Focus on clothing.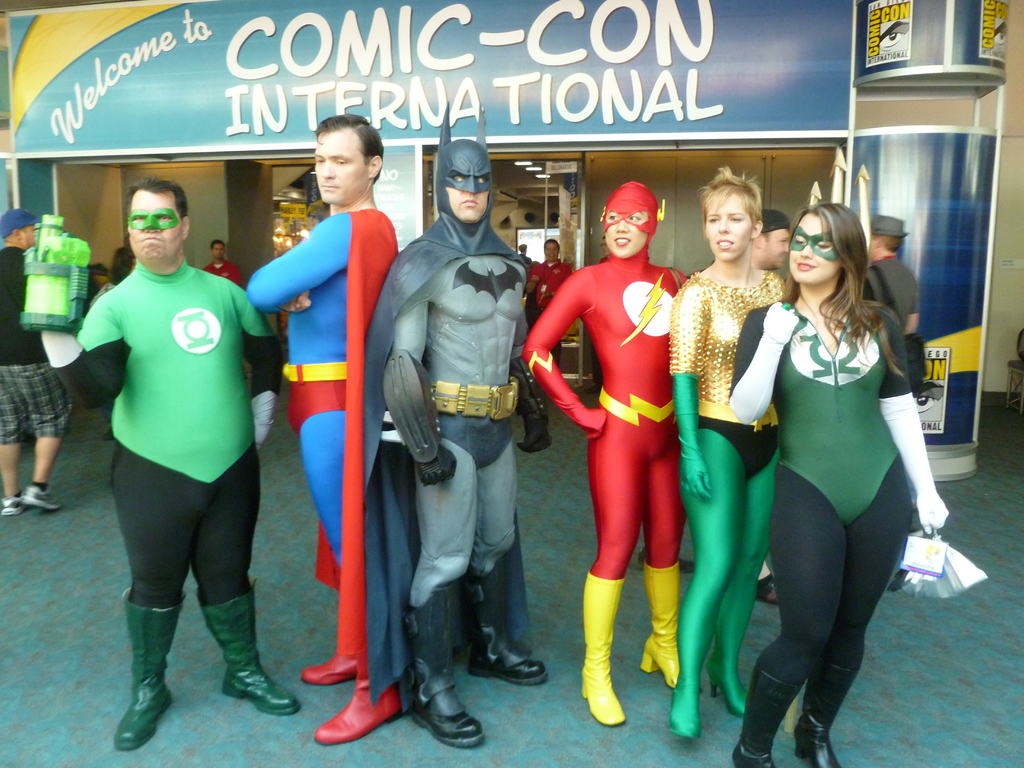
Focused at region(78, 221, 258, 636).
